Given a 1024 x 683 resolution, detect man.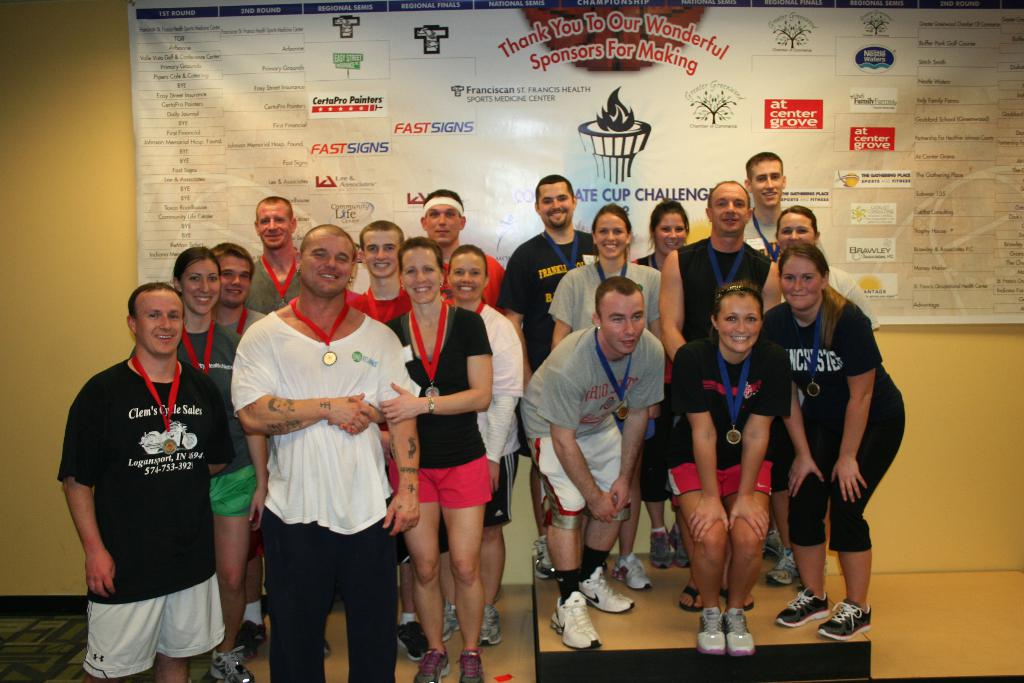
bbox=[499, 173, 598, 584].
